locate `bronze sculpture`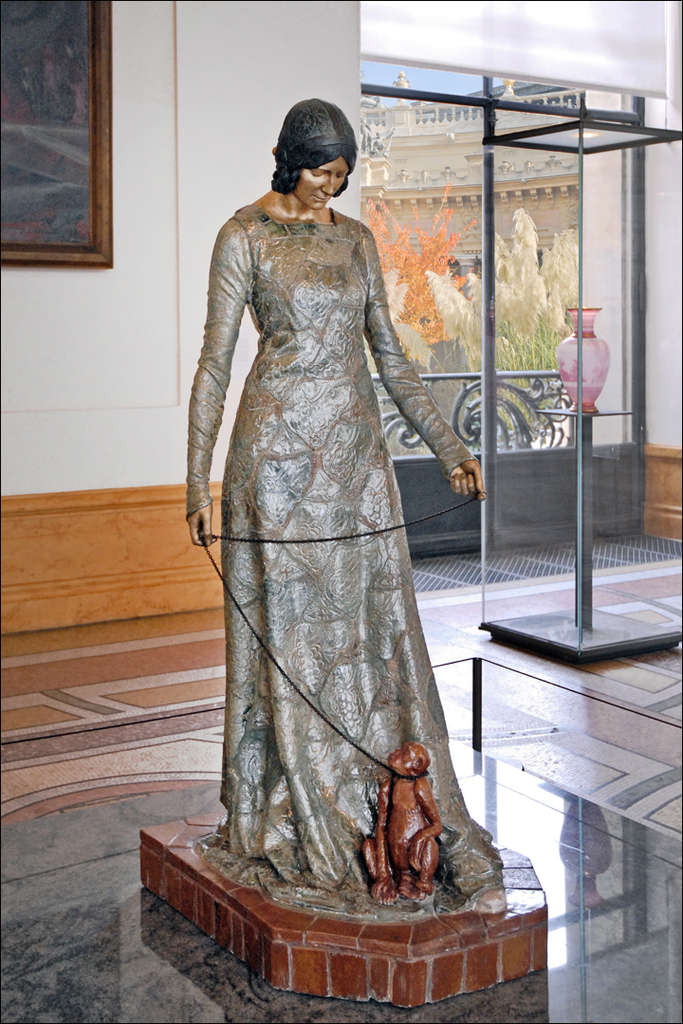
(x1=352, y1=749, x2=474, y2=919)
